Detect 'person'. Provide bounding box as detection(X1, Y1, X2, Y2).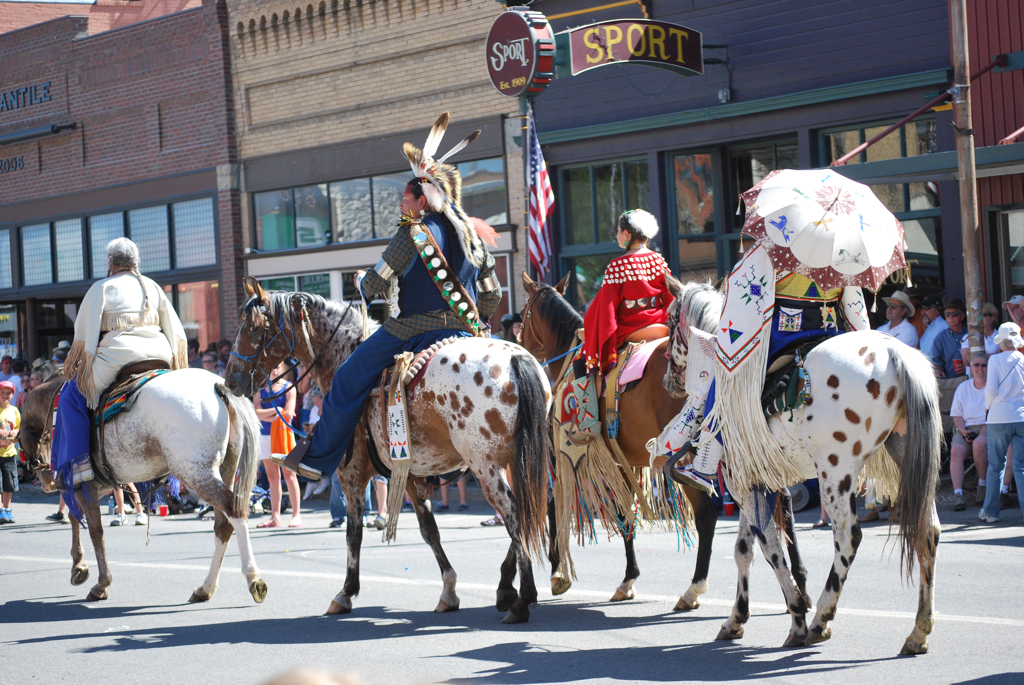
detection(267, 110, 494, 477).
